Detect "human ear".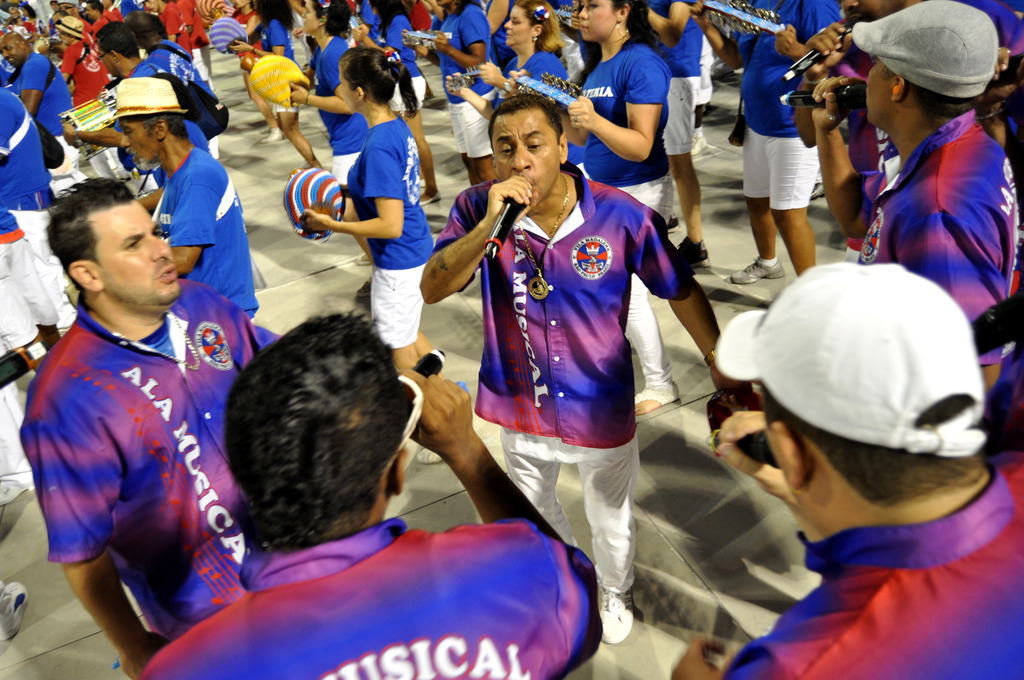
Detected at BBox(111, 55, 119, 67).
